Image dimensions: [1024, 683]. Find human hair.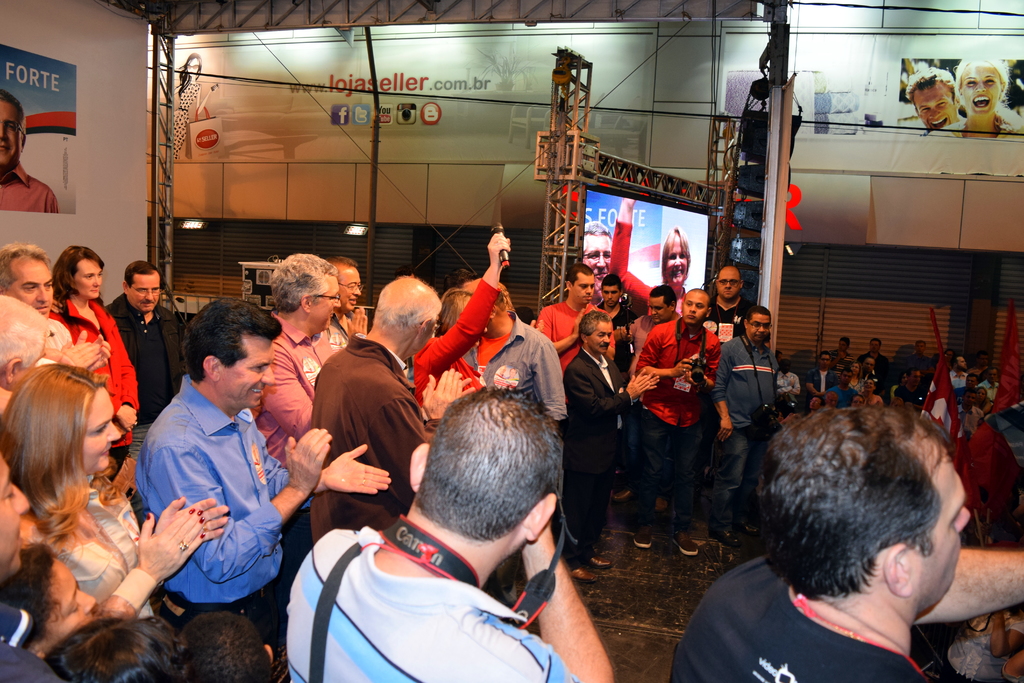
x1=842 y1=367 x2=854 y2=377.
